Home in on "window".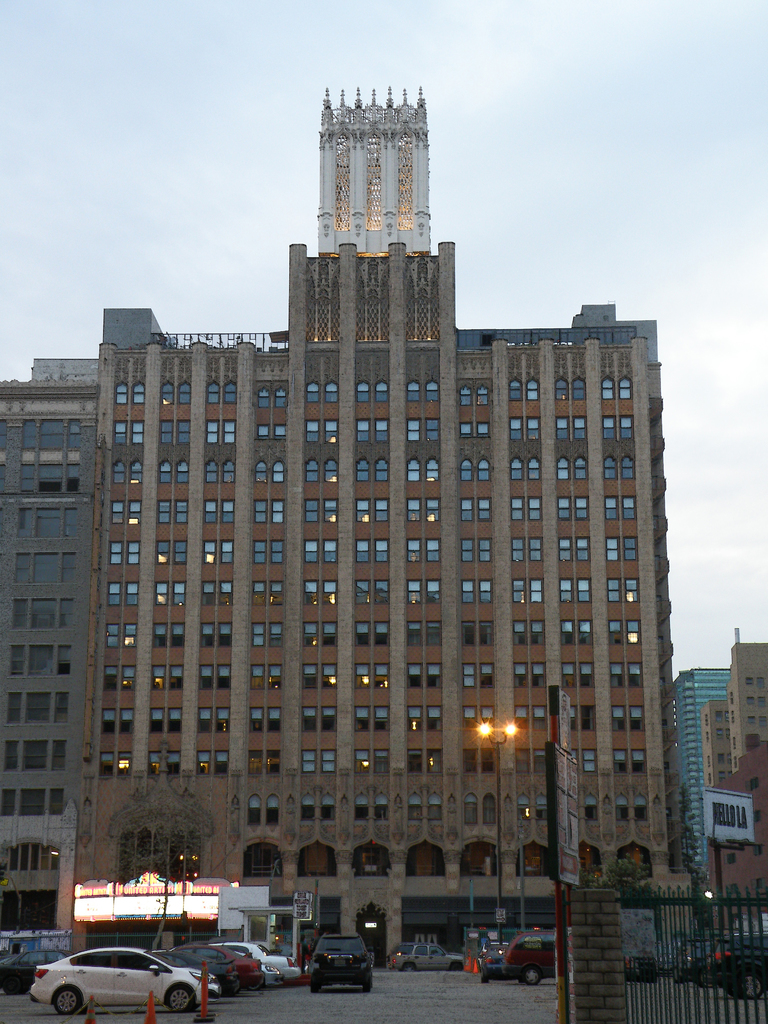
Homed in at 21:787:47:818.
